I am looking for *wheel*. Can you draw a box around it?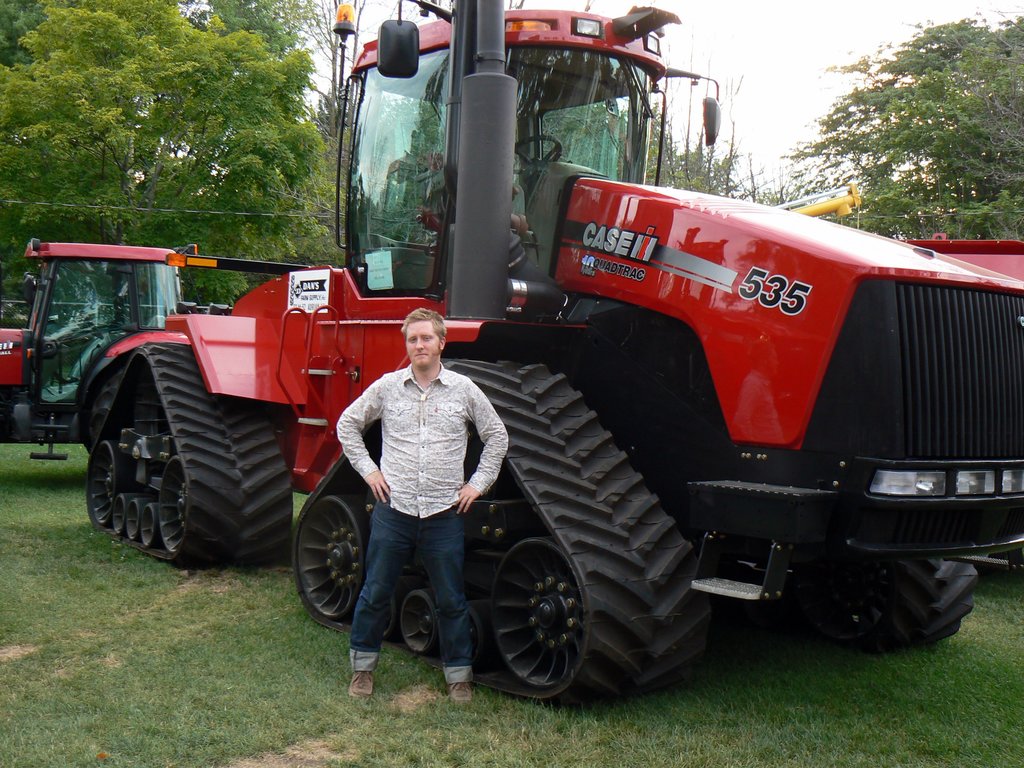
Sure, the bounding box is bbox=[399, 590, 444, 655].
